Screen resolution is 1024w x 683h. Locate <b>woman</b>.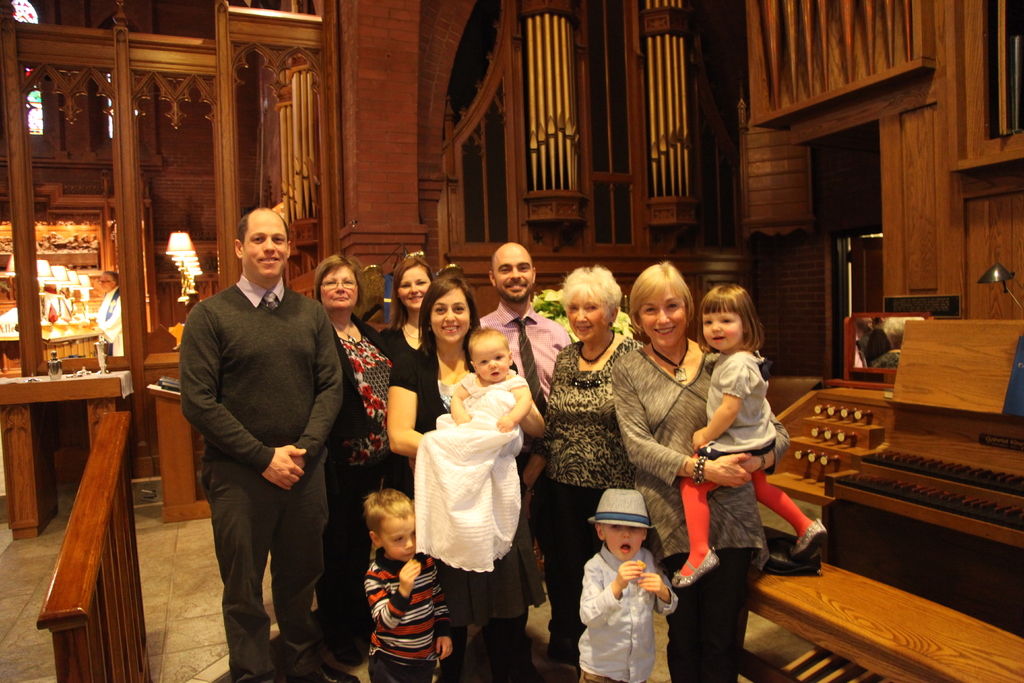
x1=389 y1=251 x2=450 y2=377.
